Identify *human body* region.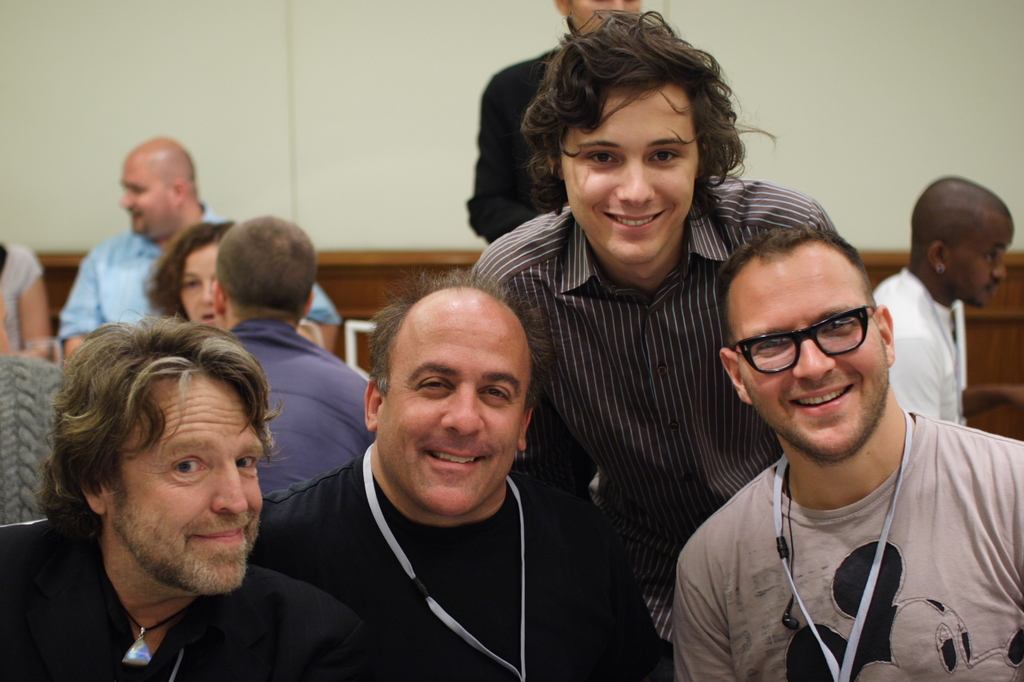
Region: <bbox>669, 244, 1006, 681</bbox>.
